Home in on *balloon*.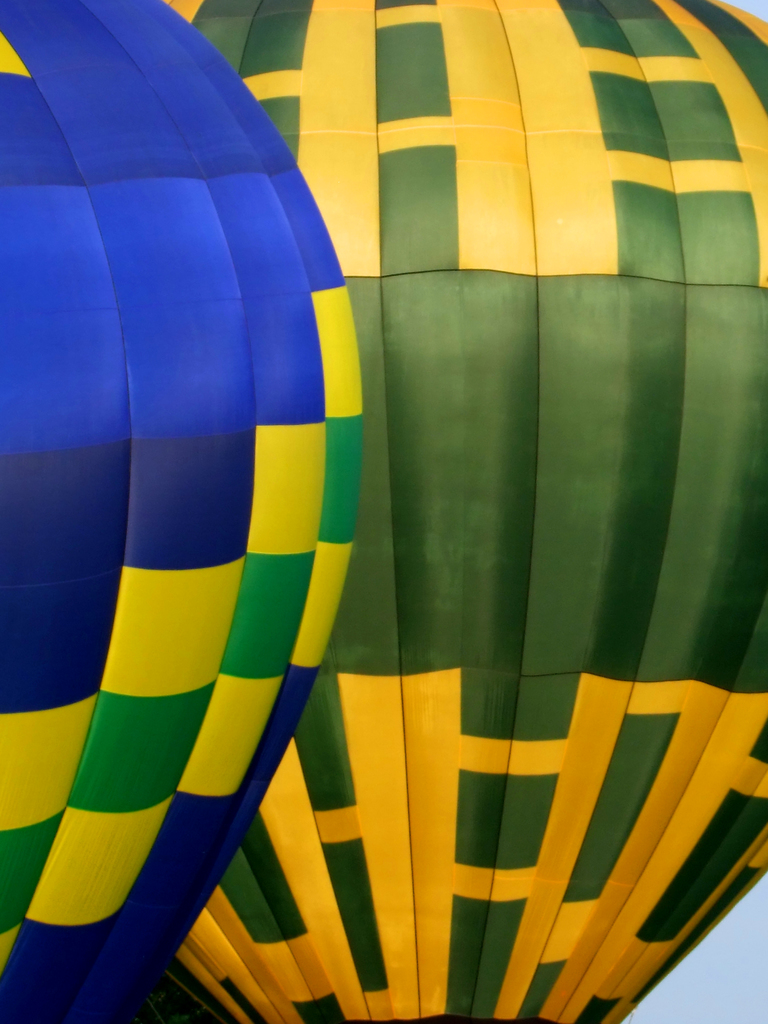
Homed in at bbox(166, 0, 767, 1020).
